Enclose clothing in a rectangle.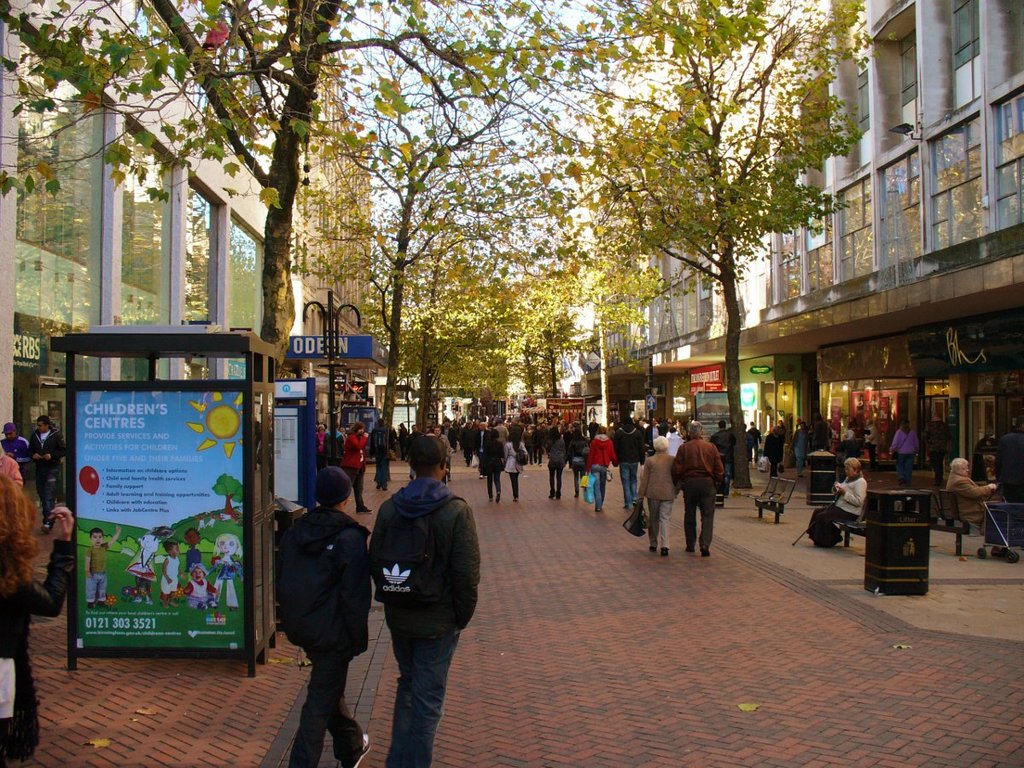
l=279, t=500, r=369, b=767.
